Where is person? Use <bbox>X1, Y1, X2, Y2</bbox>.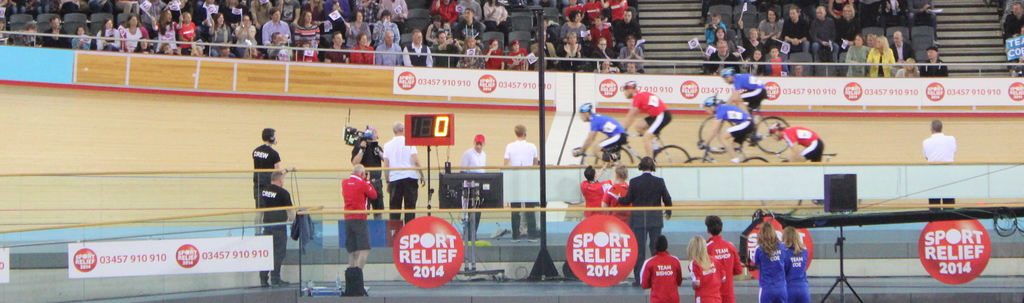
<bbox>1014, 25, 1023, 75</bbox>.
